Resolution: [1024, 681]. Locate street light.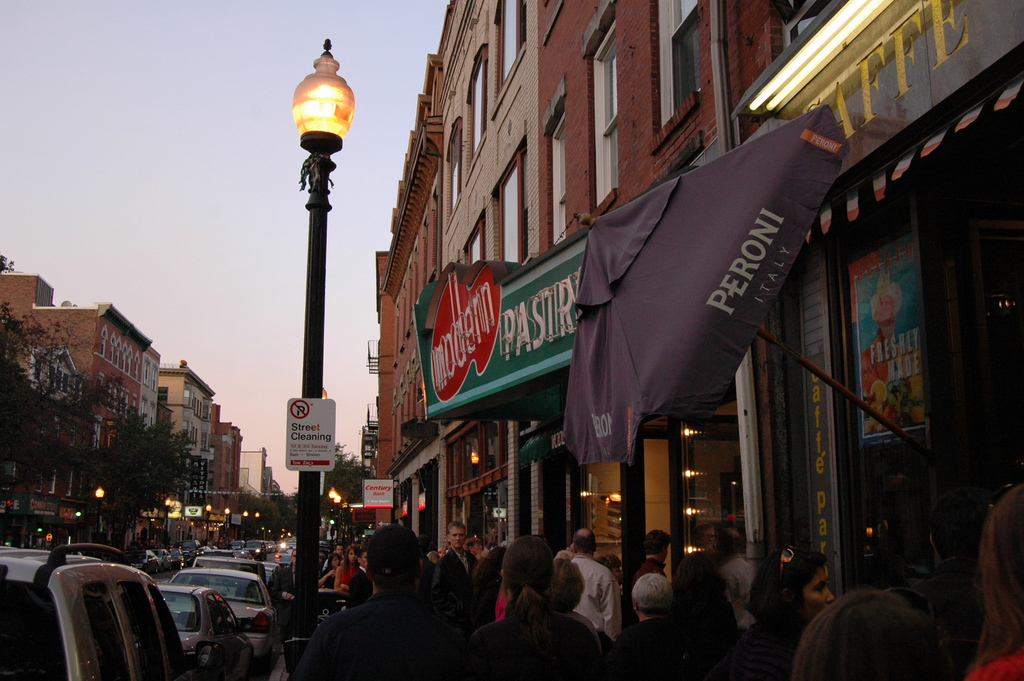
(x1=291, y1=37, x2=356, y2=637).
